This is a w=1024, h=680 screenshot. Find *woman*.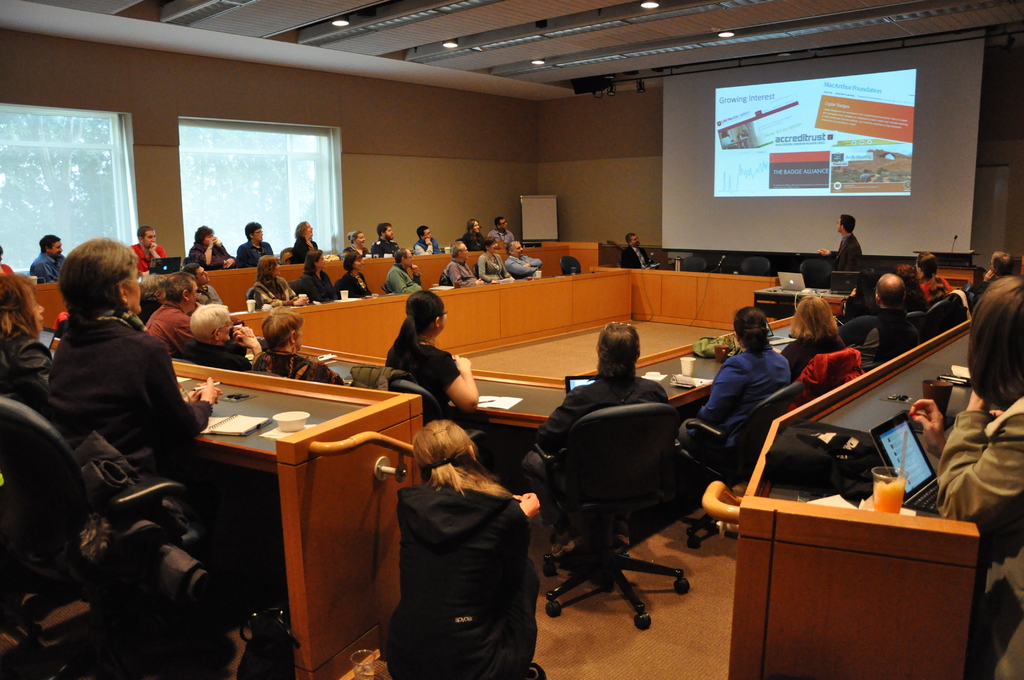
Bounding box: [0,275,56,403].
